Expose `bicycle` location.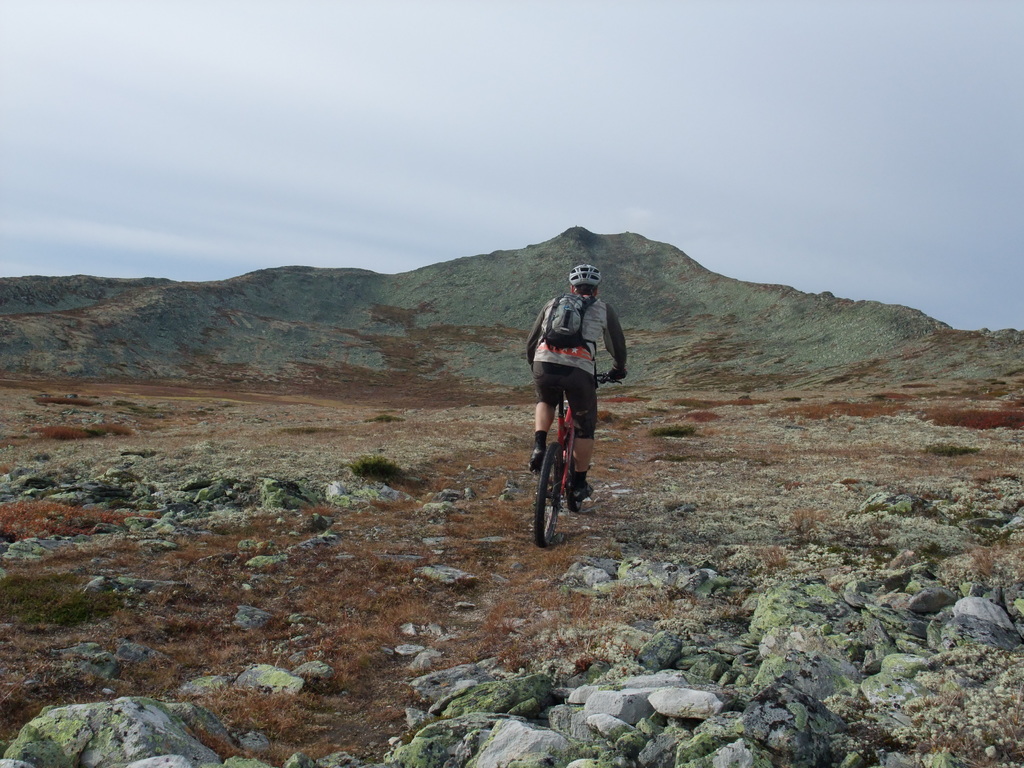
Exposed at box=[525, 376, 601, 551].
